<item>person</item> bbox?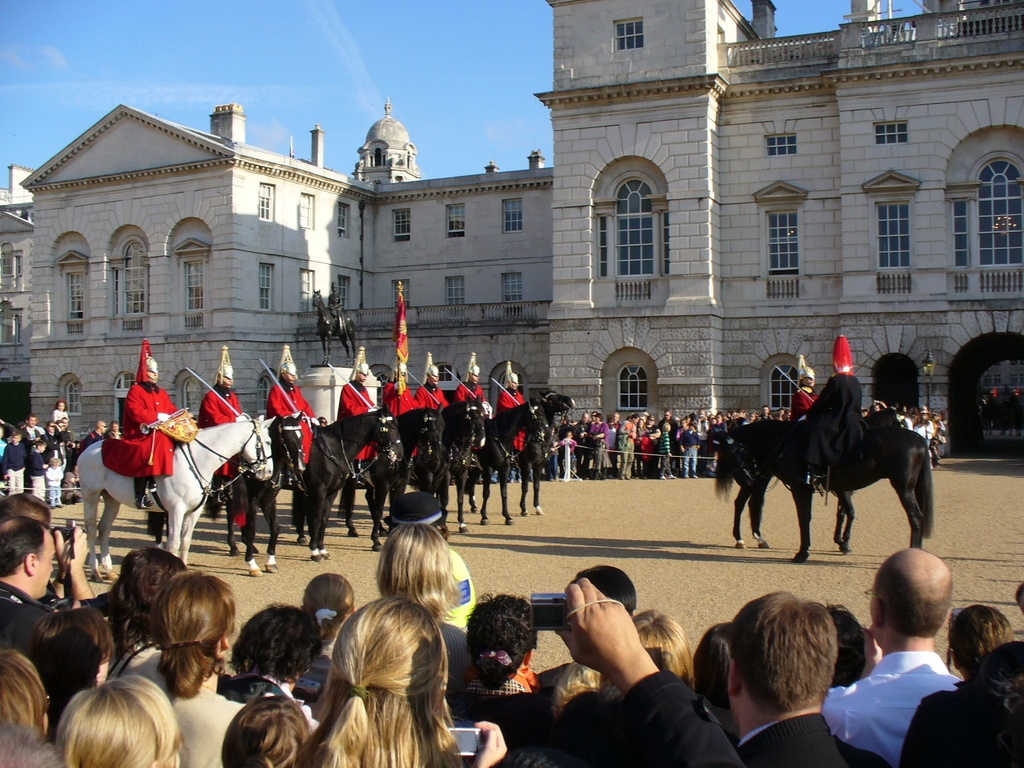
2 650 54 734
